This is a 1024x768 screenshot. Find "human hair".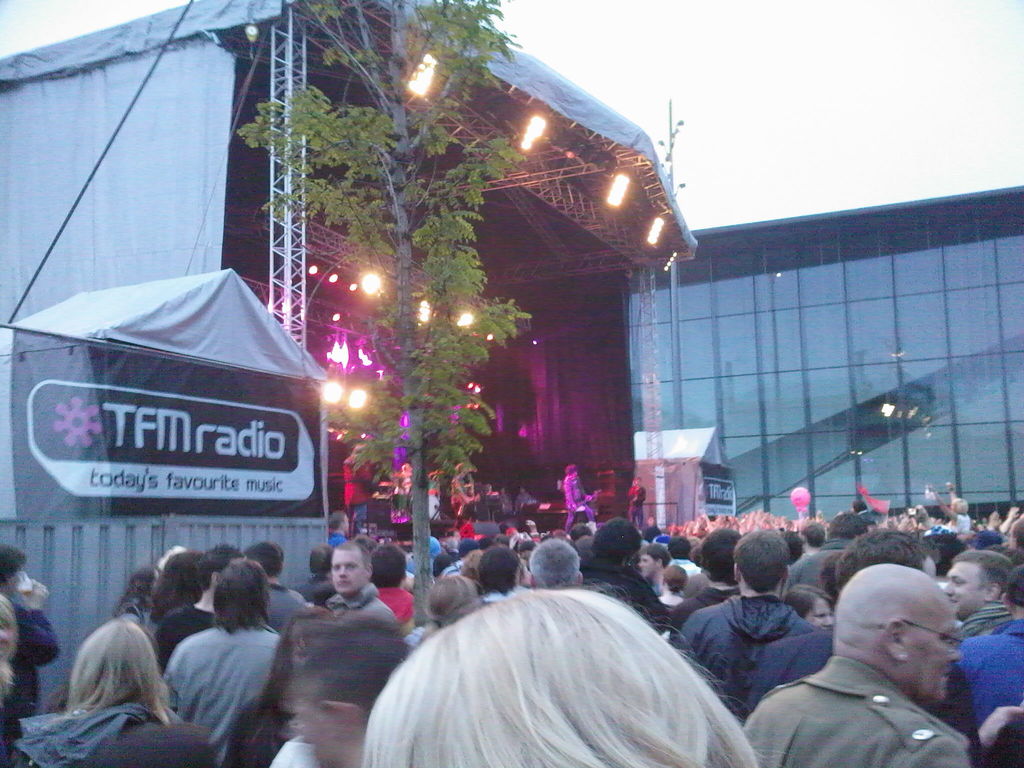
Bounding box: l=370, t=545, r=410, b=589.
